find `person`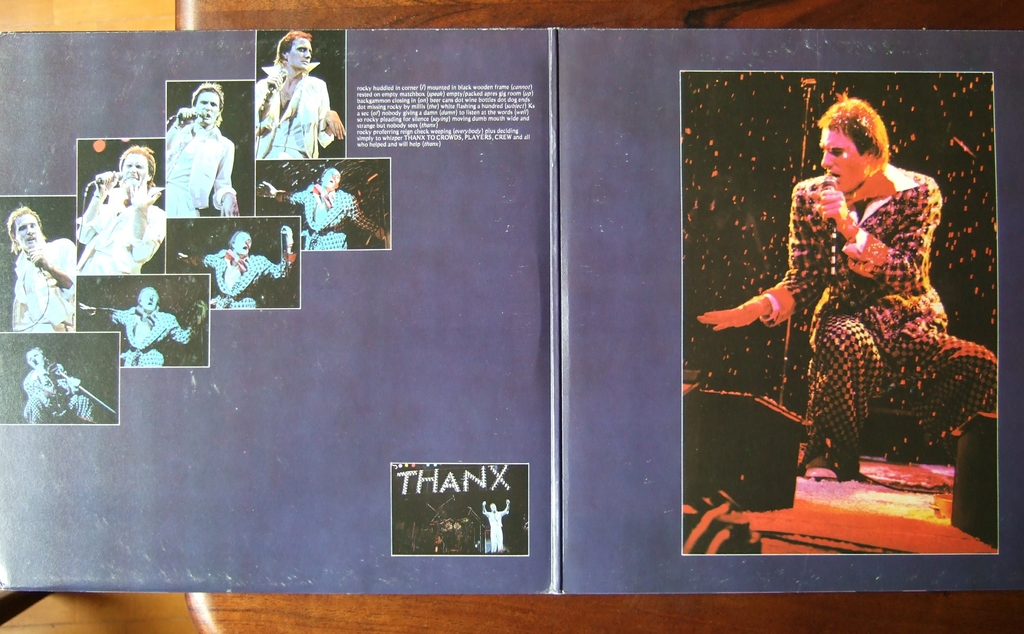
l=256, t=28, r=348, b=159
